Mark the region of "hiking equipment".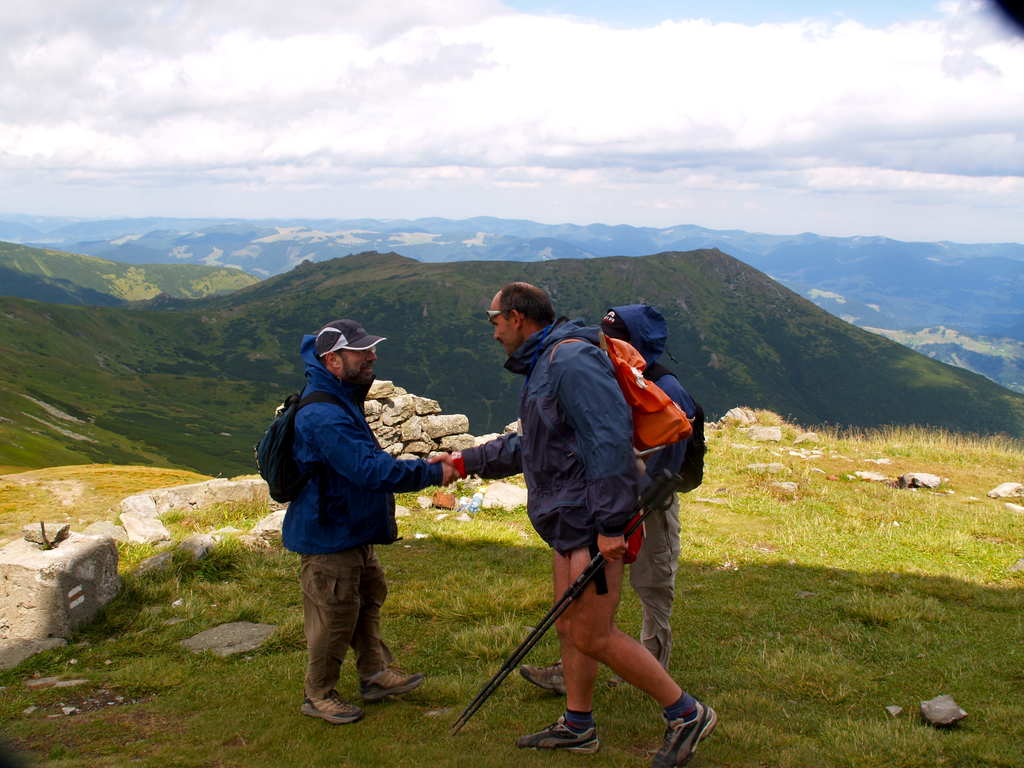
Region: [x1=247, y1=383, x2=369, y2=506].
